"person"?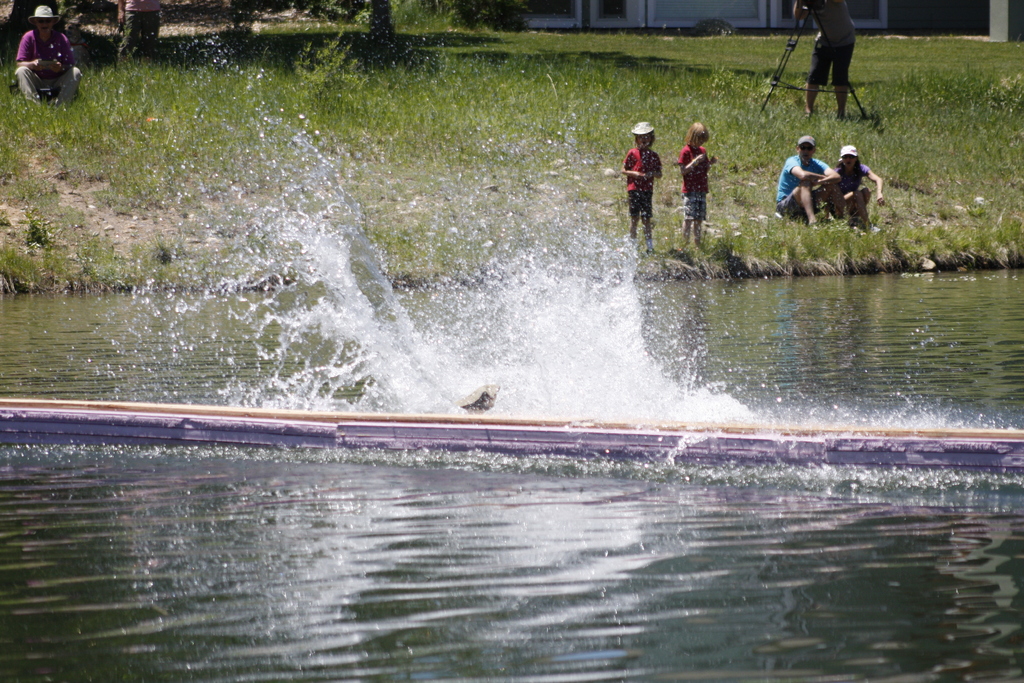
select_region(622, 108, 669, 252)
